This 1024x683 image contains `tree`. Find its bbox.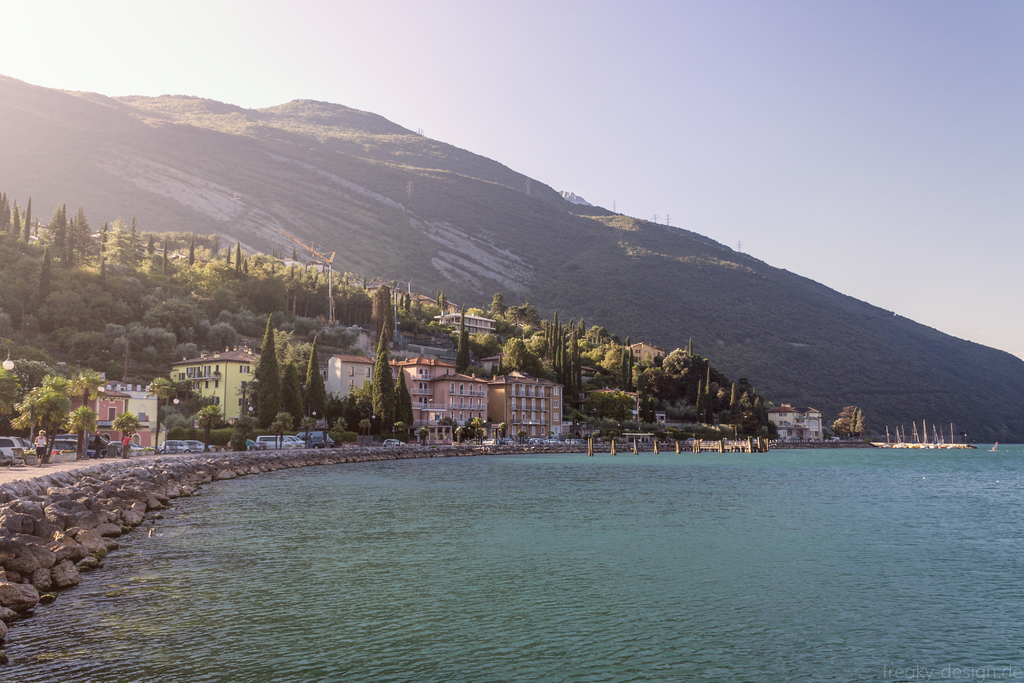
(330, 423, 355, 443).
